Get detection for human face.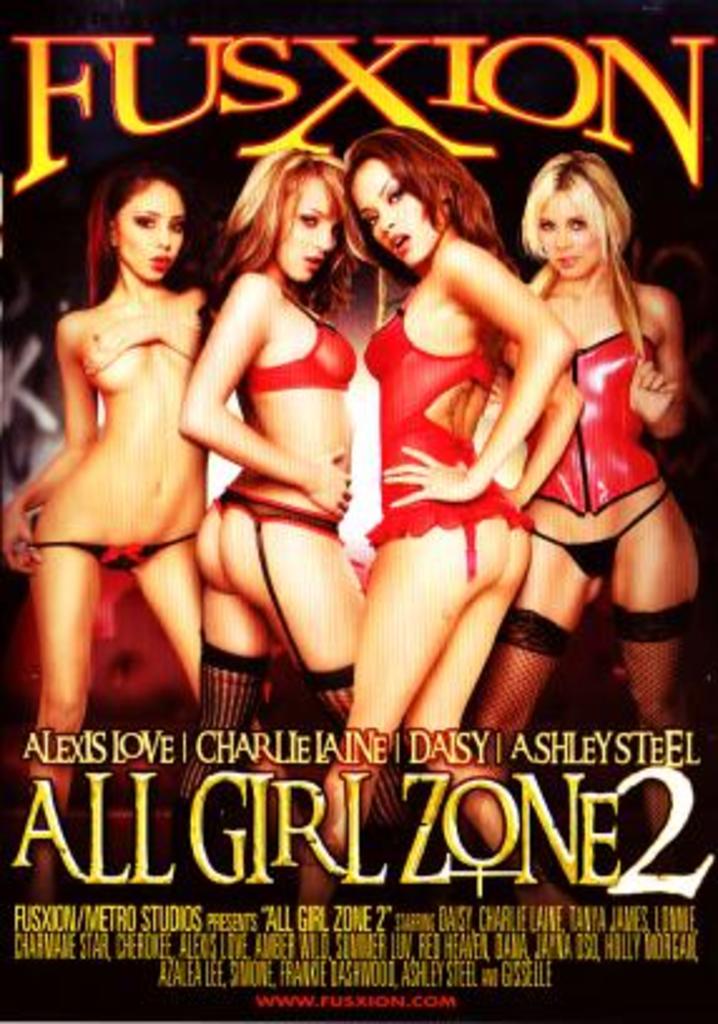
Detection: (x1=356, y1=153, x2=447, y2=264).
